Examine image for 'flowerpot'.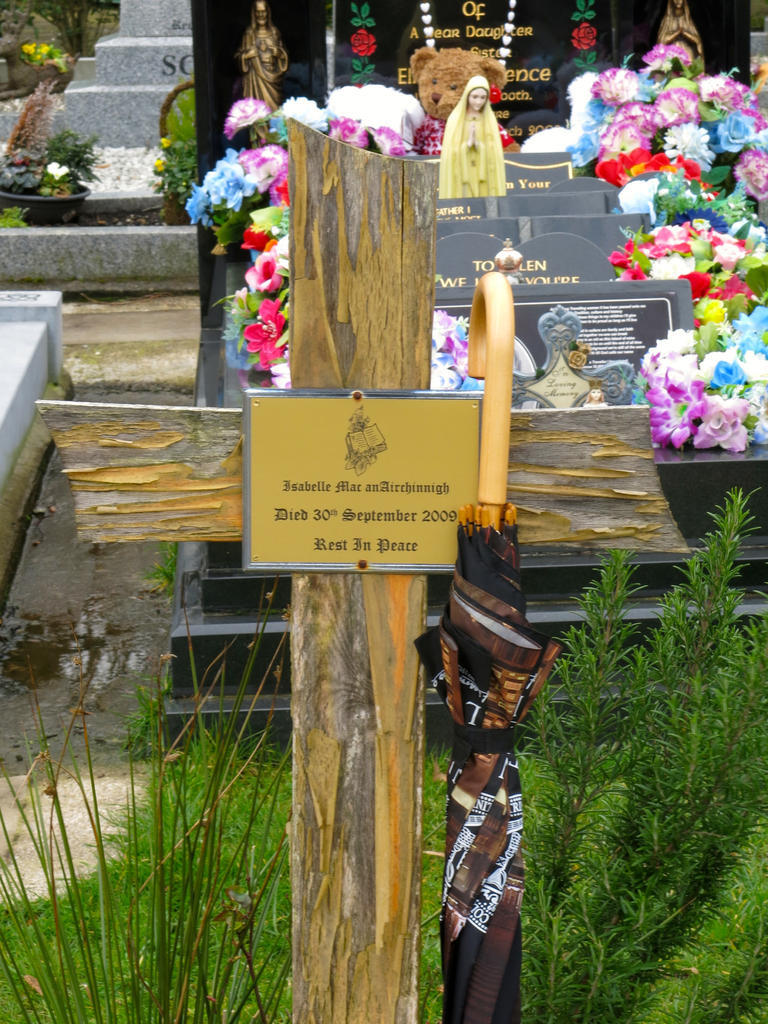
Examination result: bbox=(0, 168, 91, 225).
